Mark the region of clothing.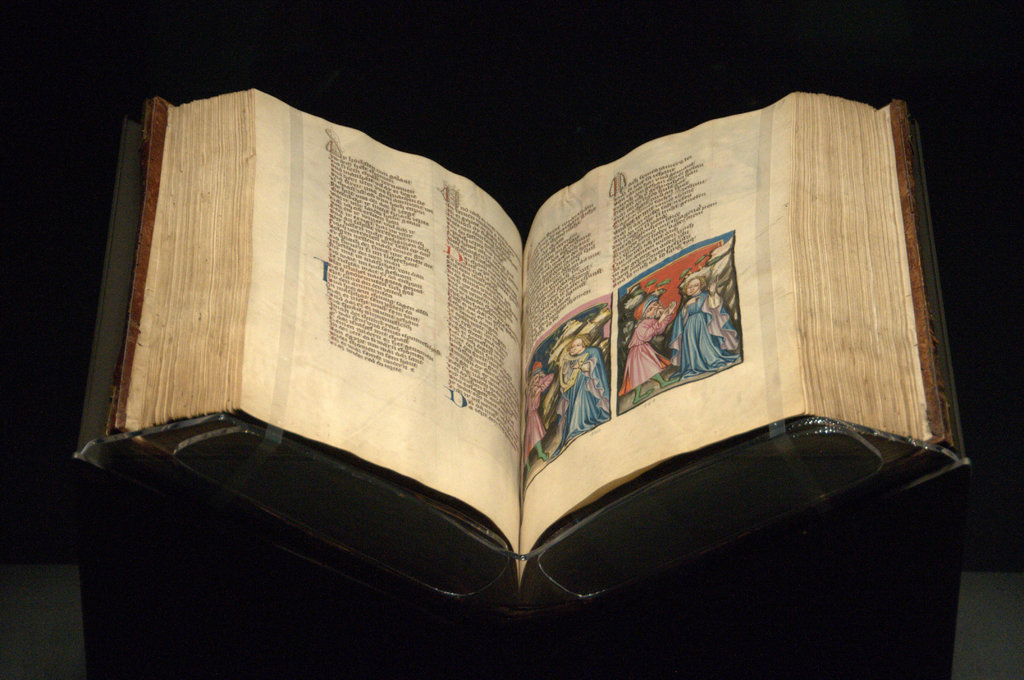
Region: {"left": 614, "top": 309, "right": 677, "bottom": 391}.
